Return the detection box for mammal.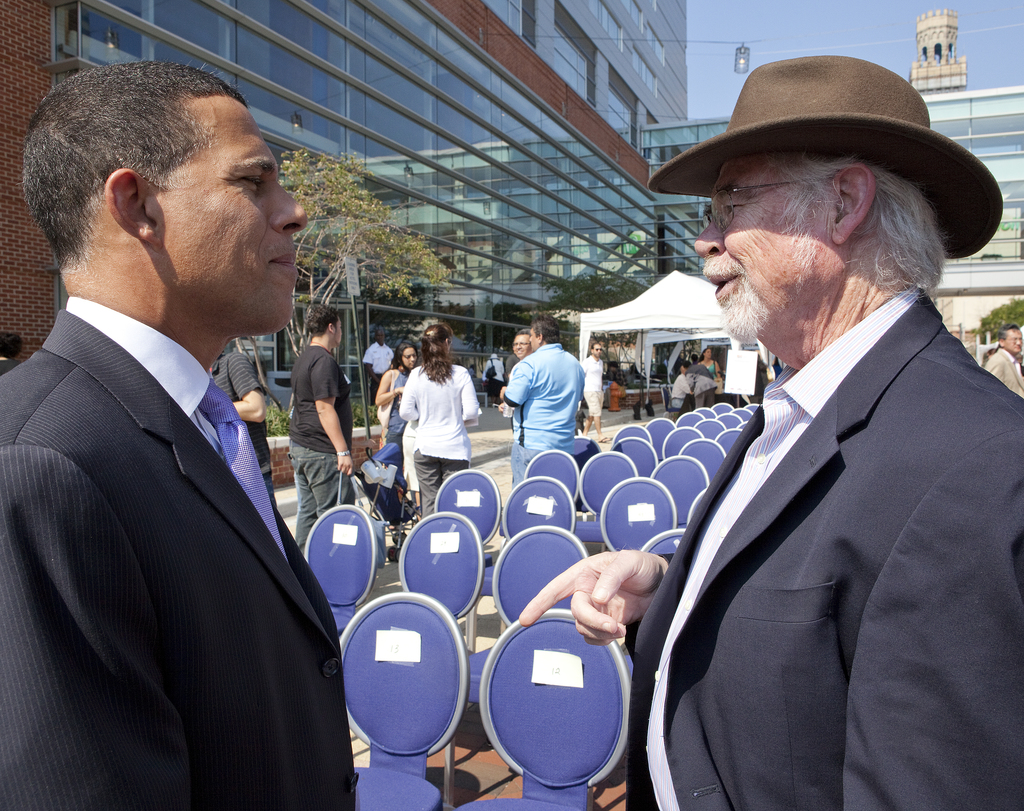
box=[521, 55, 1023, 810].
